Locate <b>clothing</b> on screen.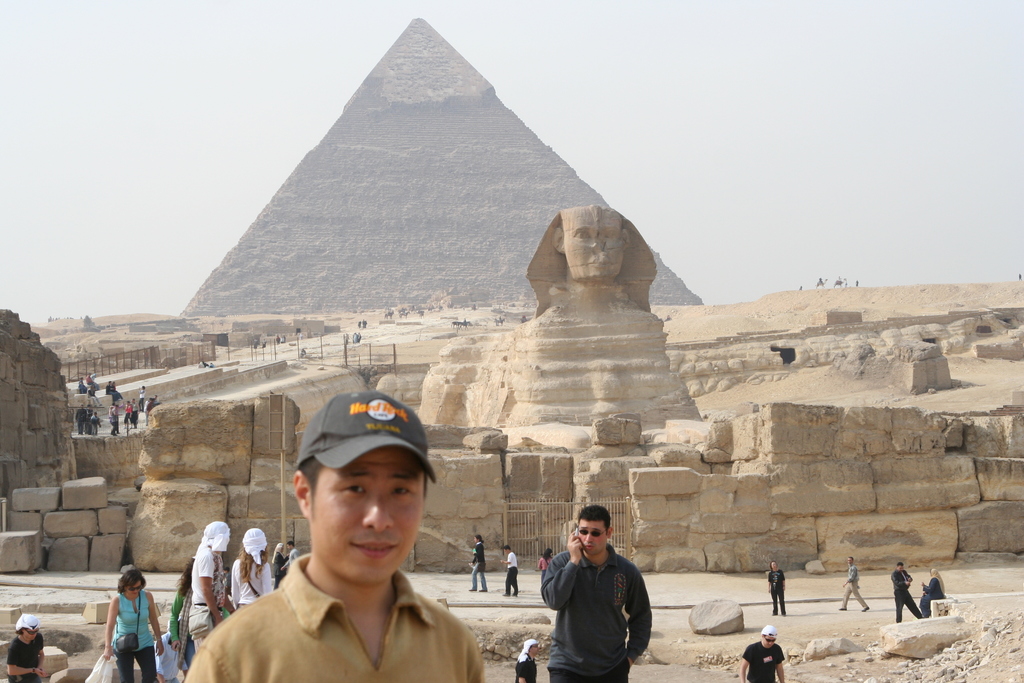
On screen at (left=232, top=558, right=268, bottom=605).
